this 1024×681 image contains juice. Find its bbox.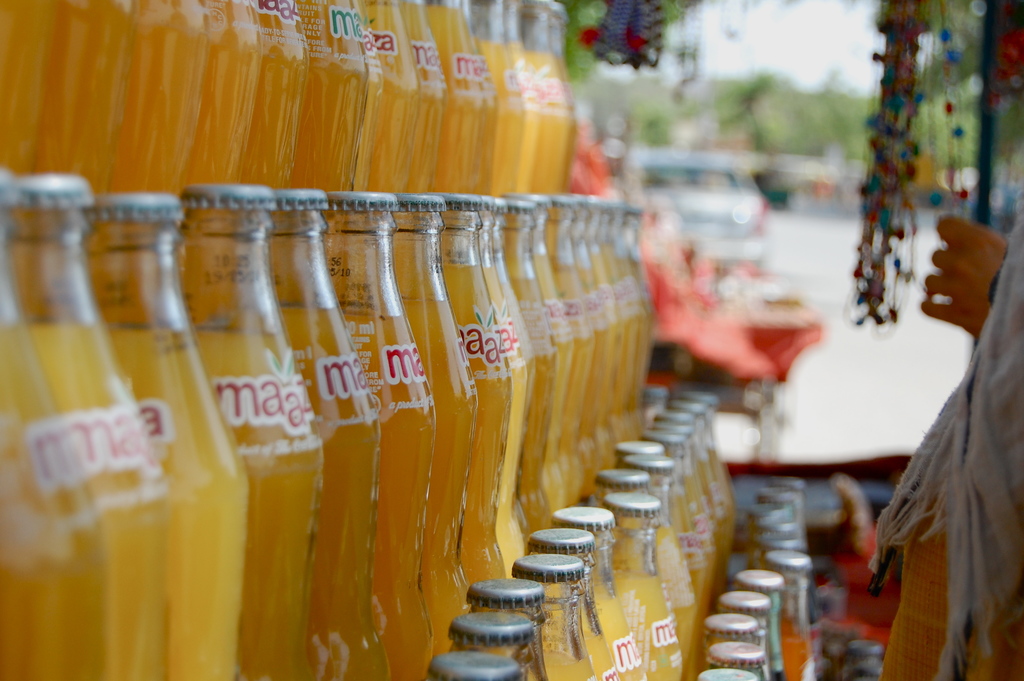
select_region(114, 329, 234, 675).
